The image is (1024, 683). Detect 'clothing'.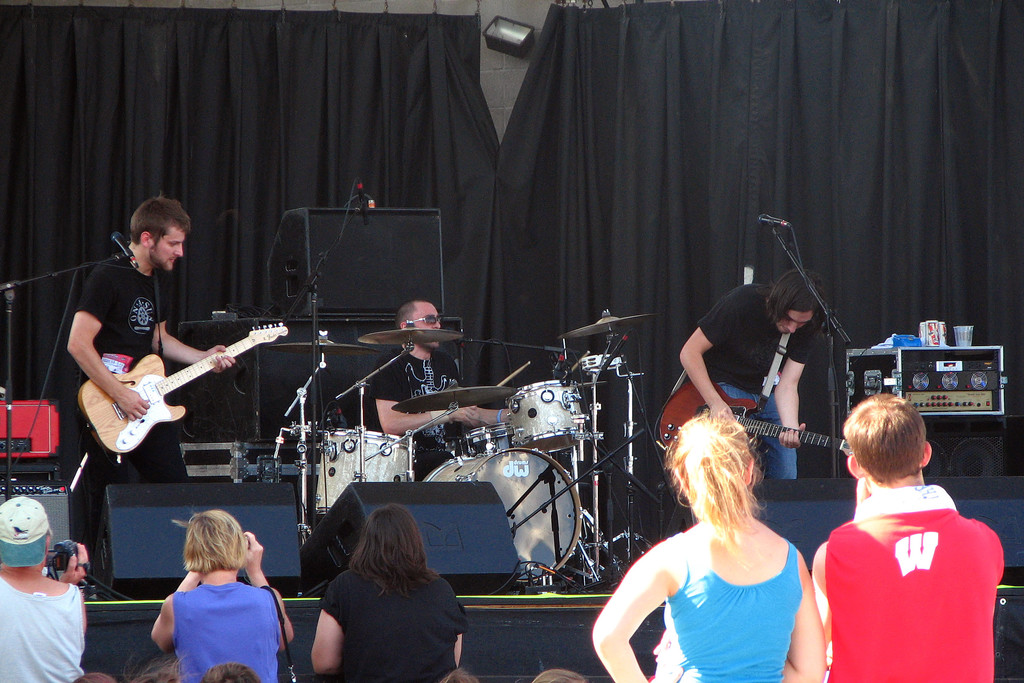
Detection: rect(0, 568, 87, 682).
